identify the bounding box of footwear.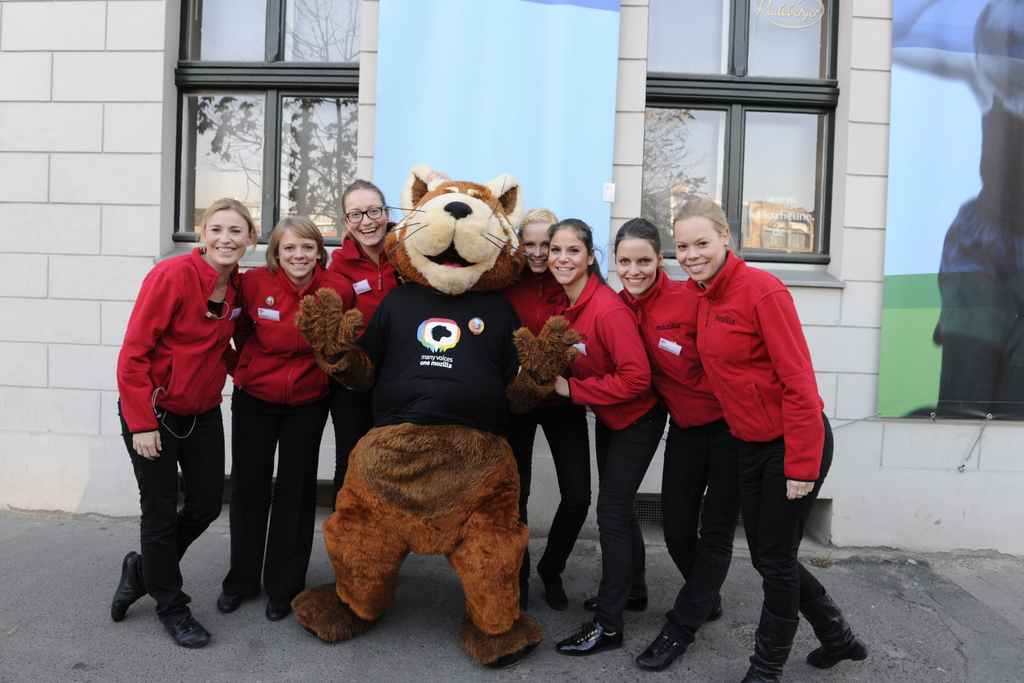
x1=635 y1=630 x2=691 y2=672.
